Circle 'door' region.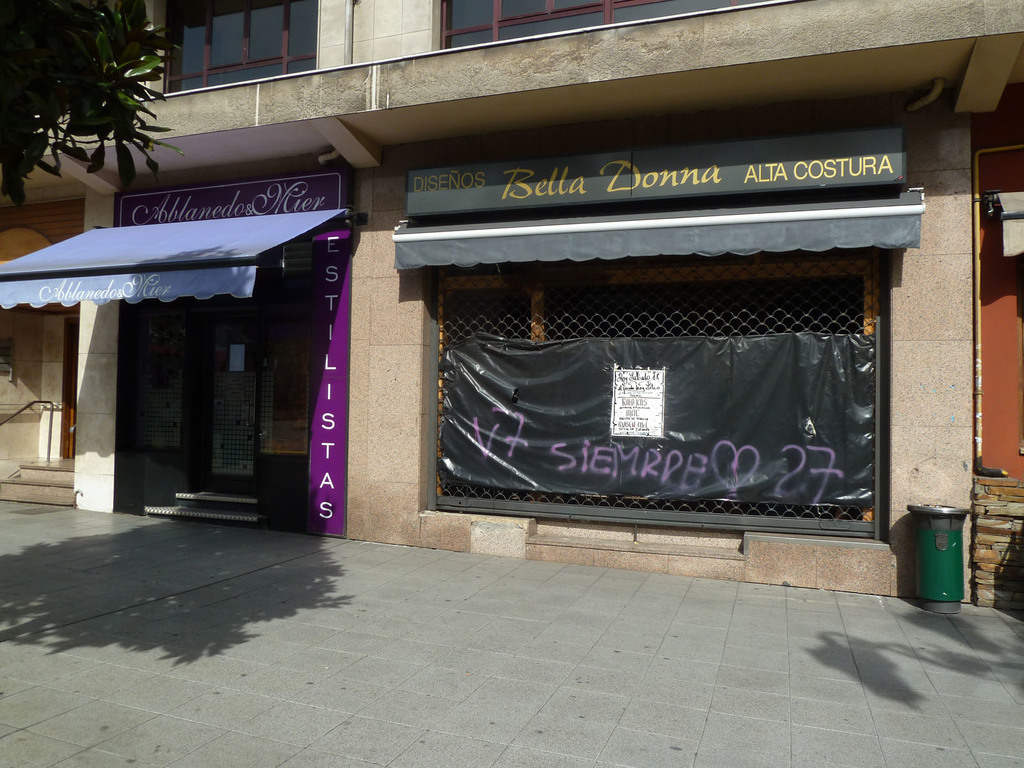
Region: bbox=(201, 312, 256, 495).
